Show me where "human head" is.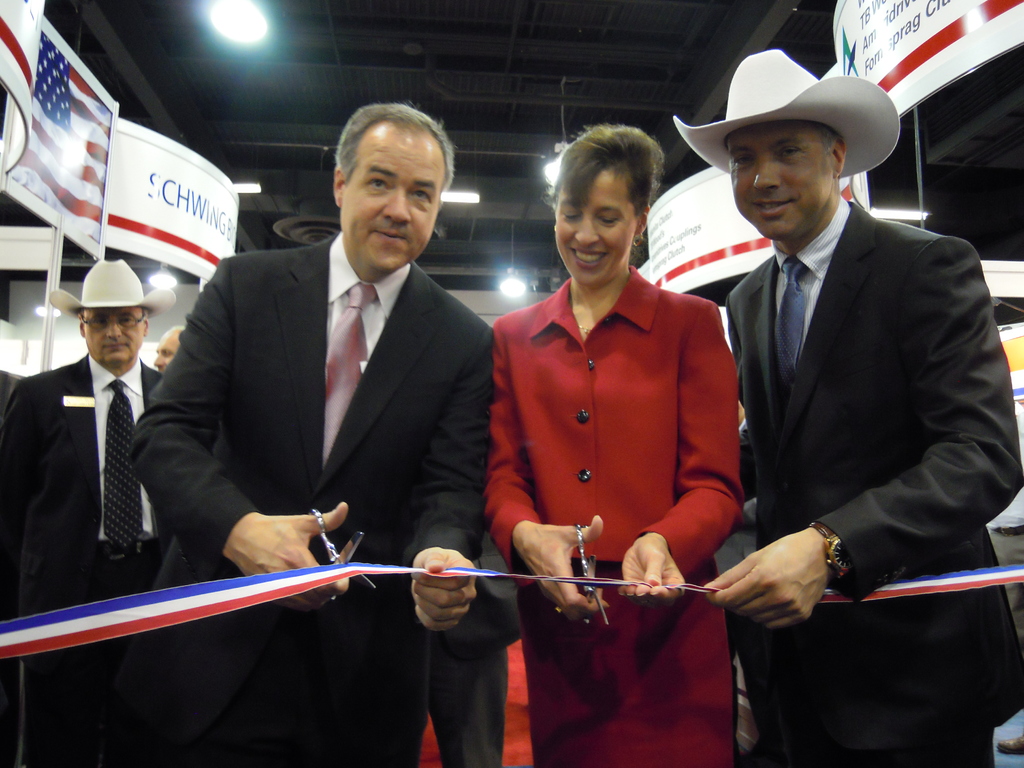
"human head" is at 333, 103, 454, 275.
